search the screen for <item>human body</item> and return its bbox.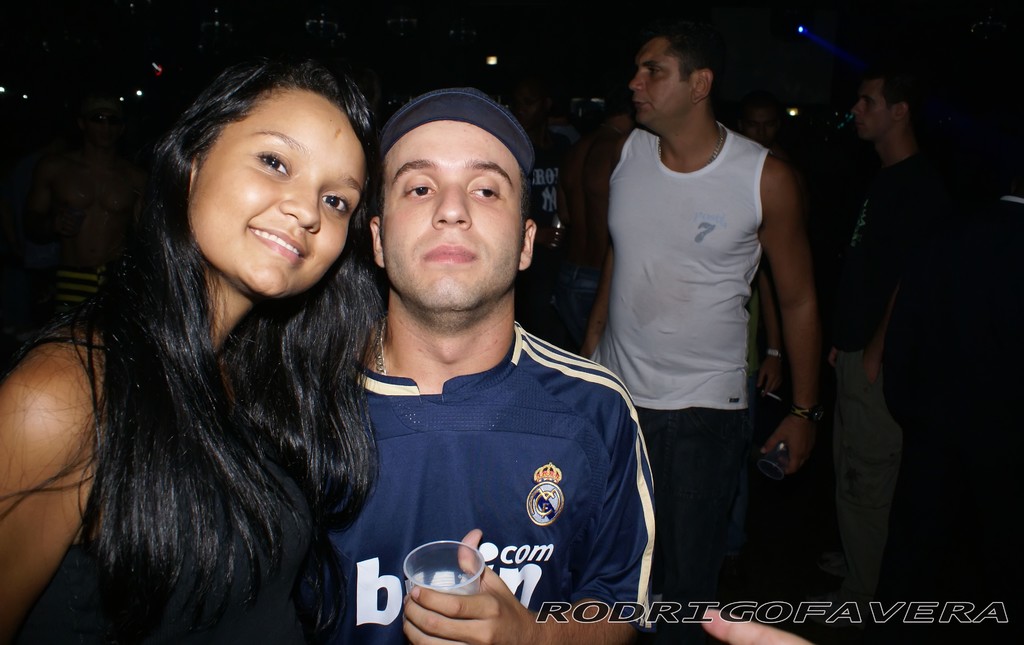
Found: 297:325:659:644.
